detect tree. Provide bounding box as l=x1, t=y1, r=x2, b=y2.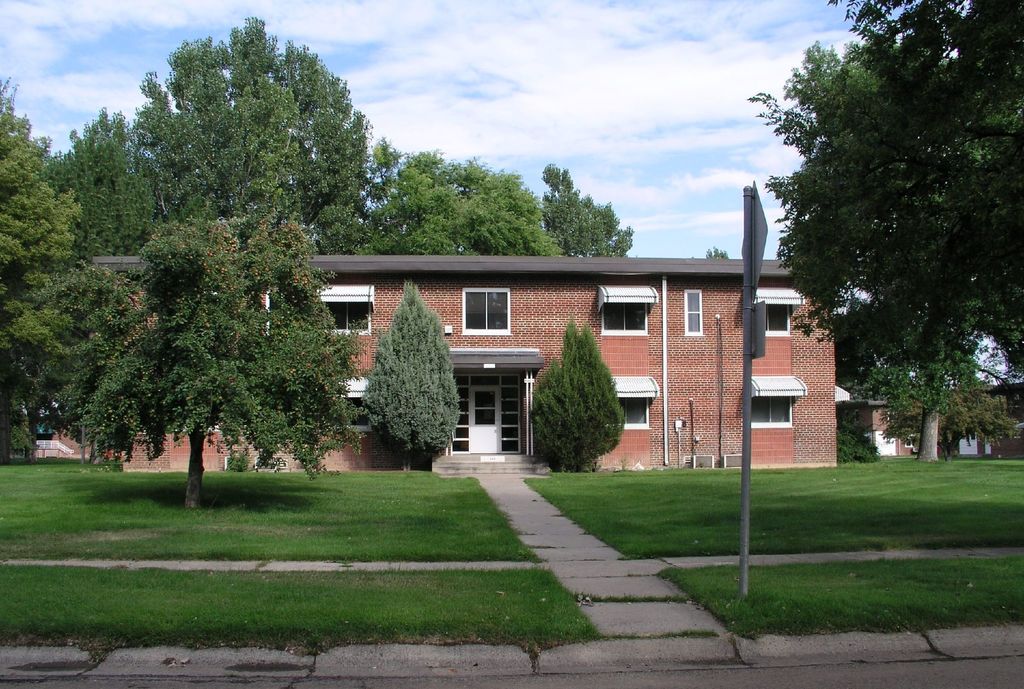
l=0, t=69, r=108, b=462.
